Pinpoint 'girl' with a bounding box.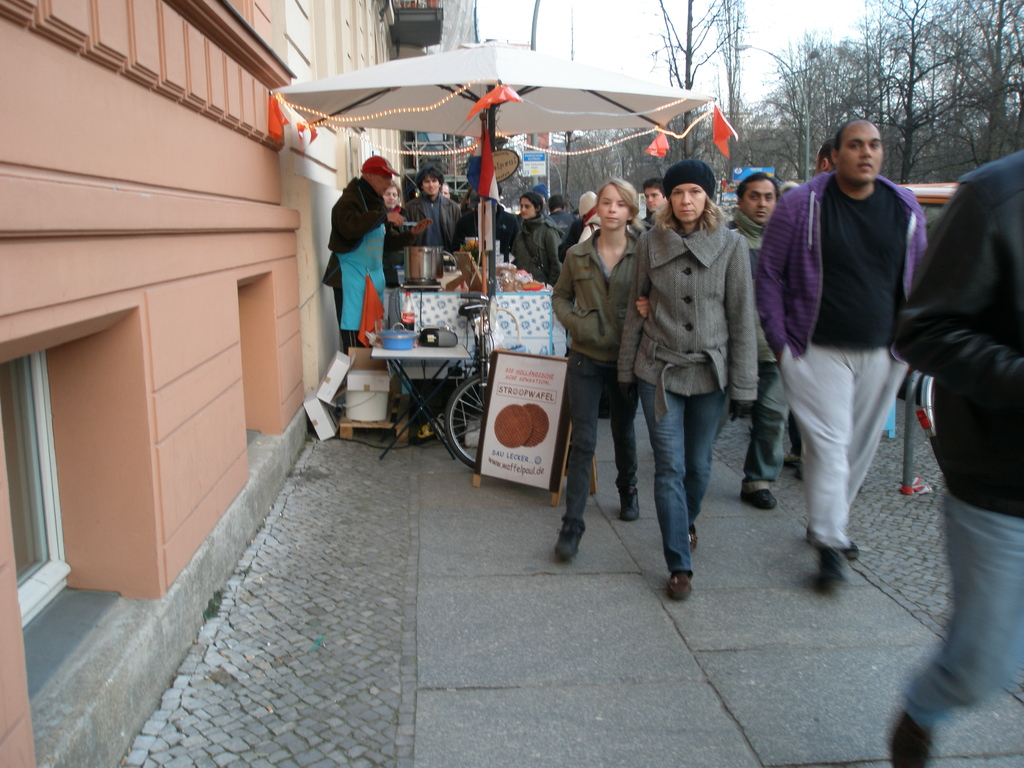
(x1=552, y1=180, x2=639, y2=566).
